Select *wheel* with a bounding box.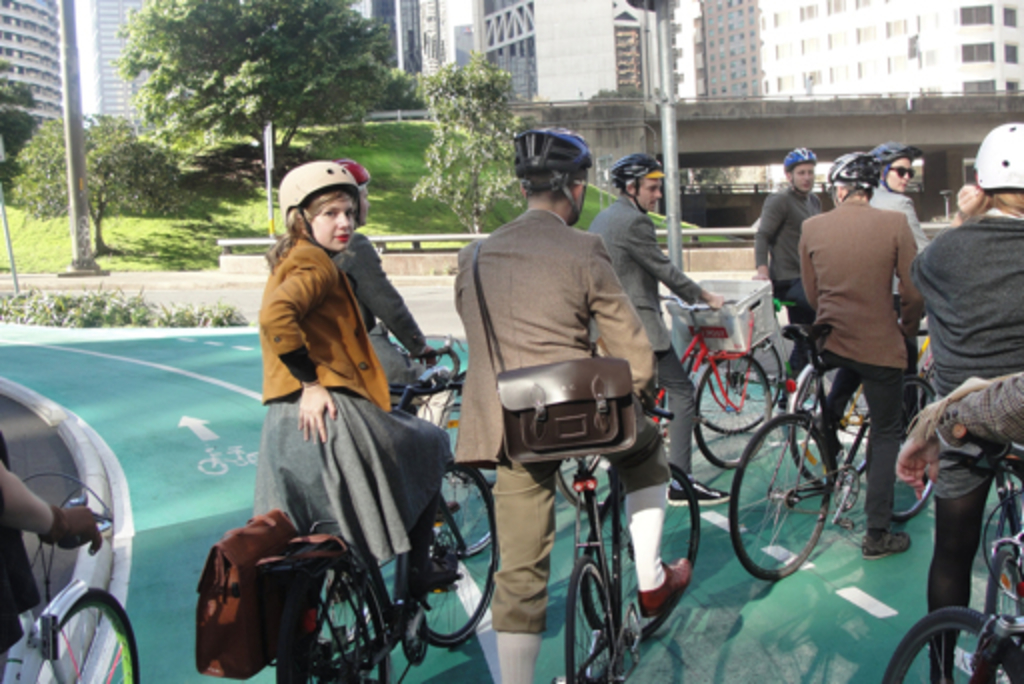
558:456:614:512.
